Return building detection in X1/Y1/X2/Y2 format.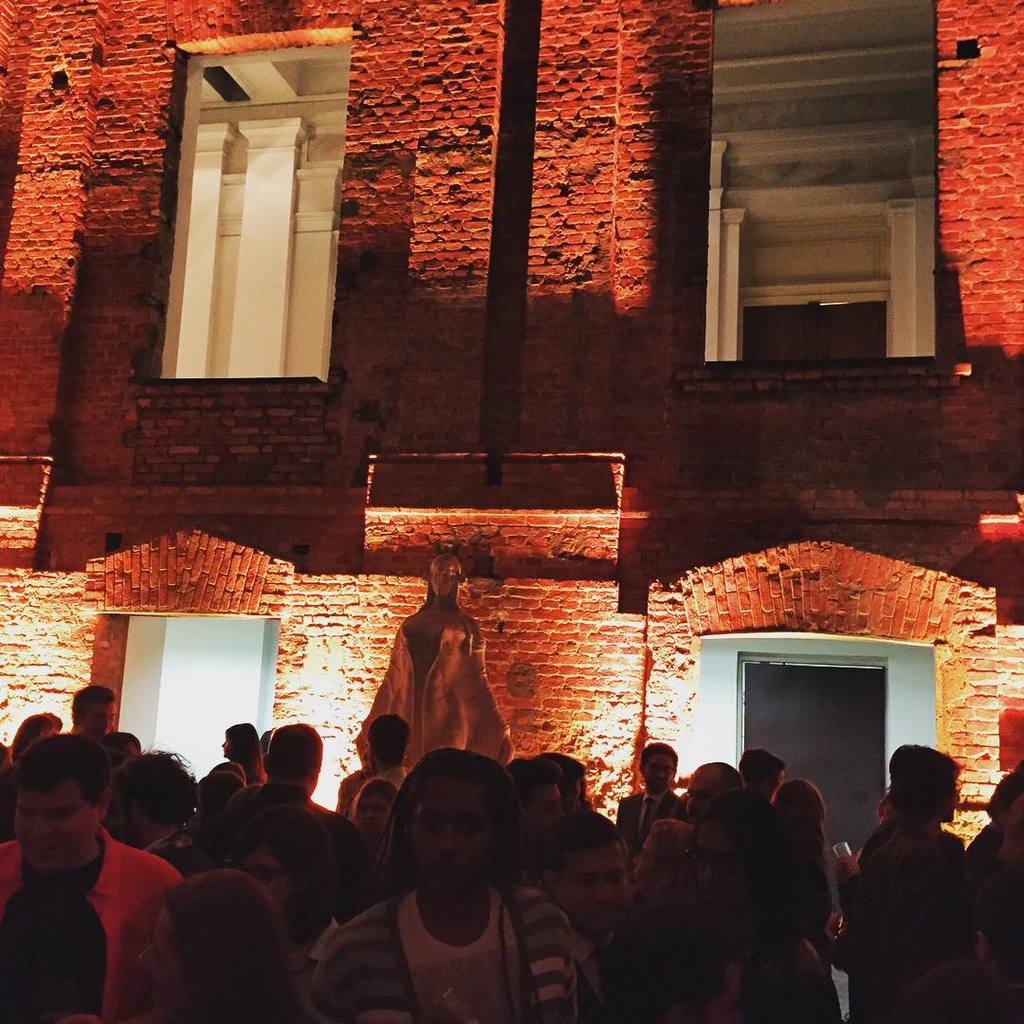
0/0/1023/1023.
